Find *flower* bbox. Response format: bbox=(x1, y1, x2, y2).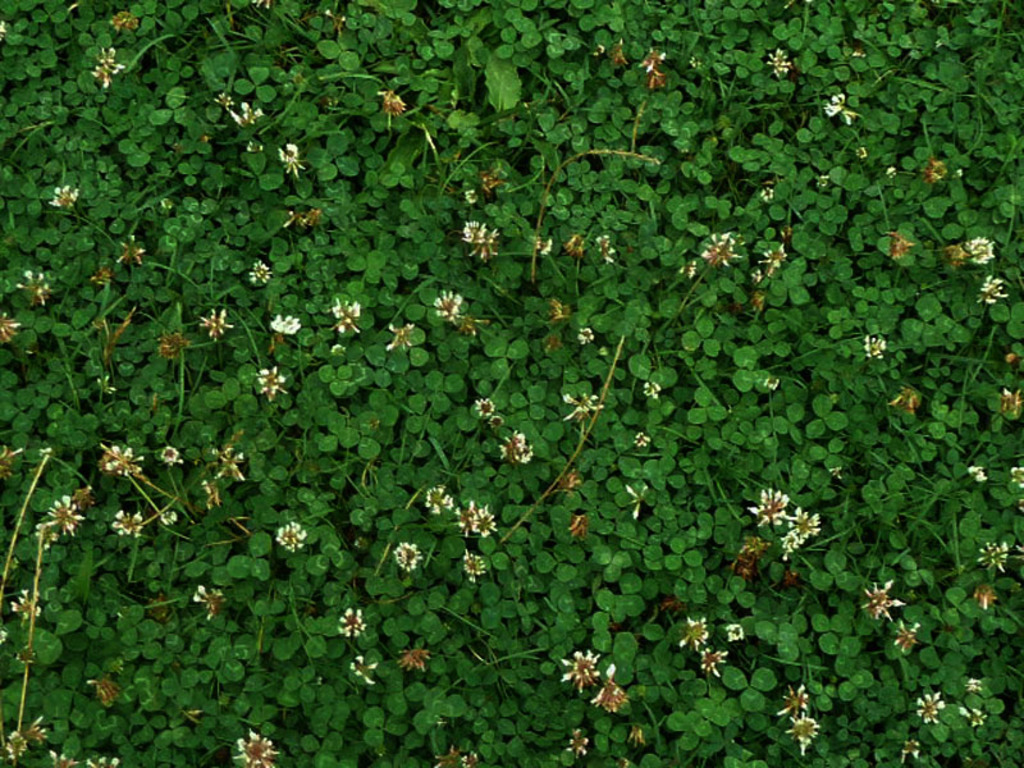
bbox=(497, 425, 532, 466).
